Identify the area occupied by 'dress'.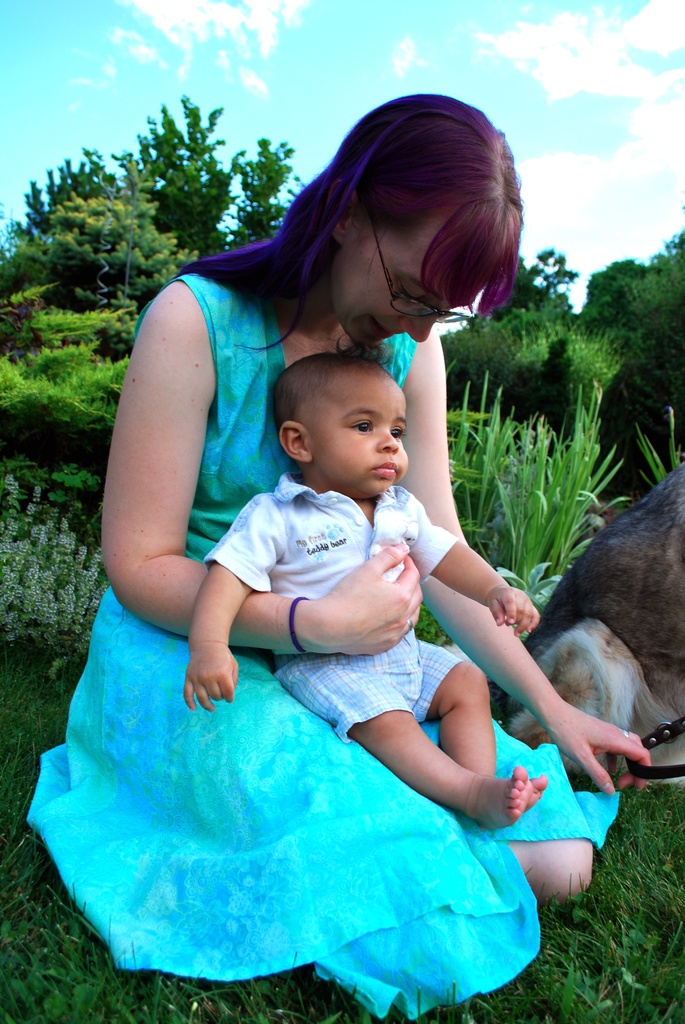
Area: rect(24, 273, 623, 1017).
